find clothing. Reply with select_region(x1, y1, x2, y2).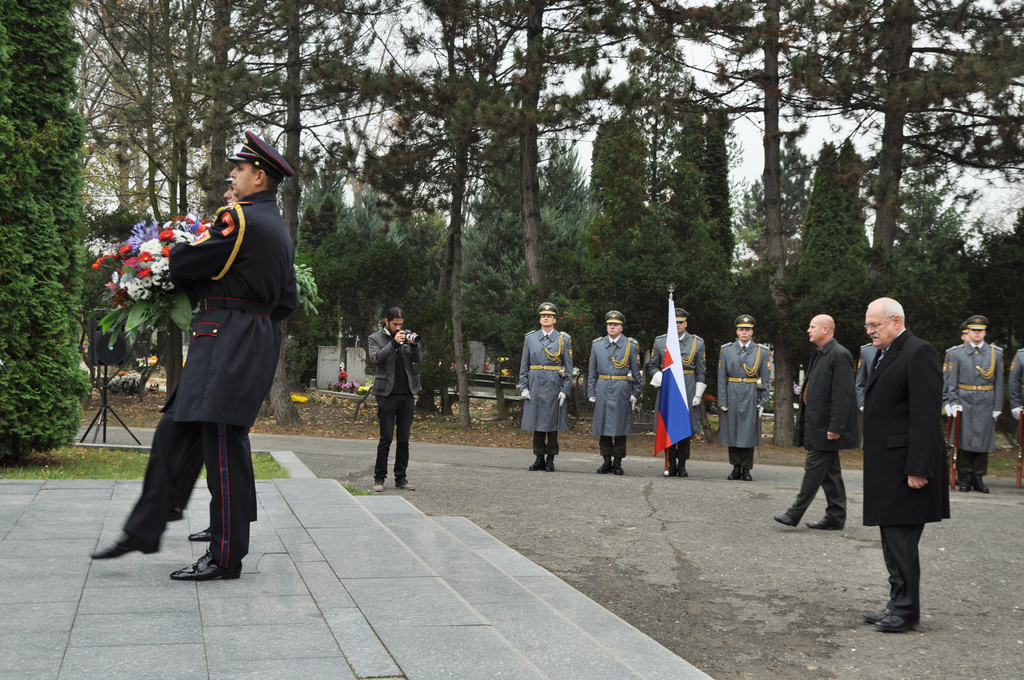
select_region(714, 339, 775, 466).
